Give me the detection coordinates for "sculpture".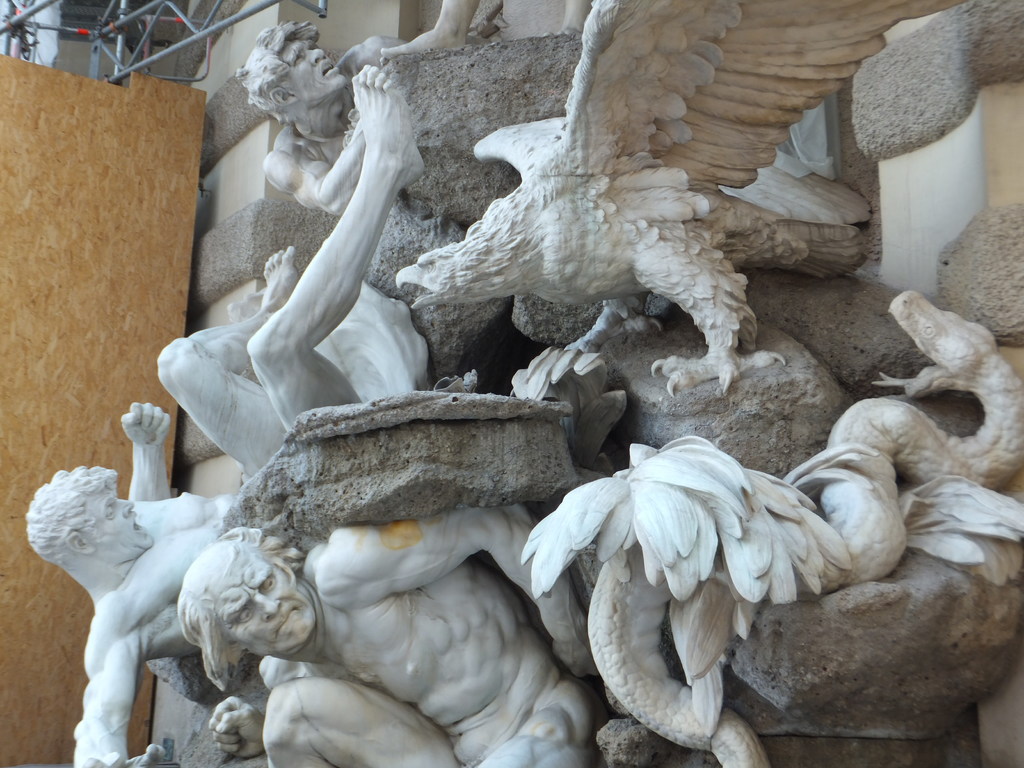
<box>16,49,433,764</box>.
